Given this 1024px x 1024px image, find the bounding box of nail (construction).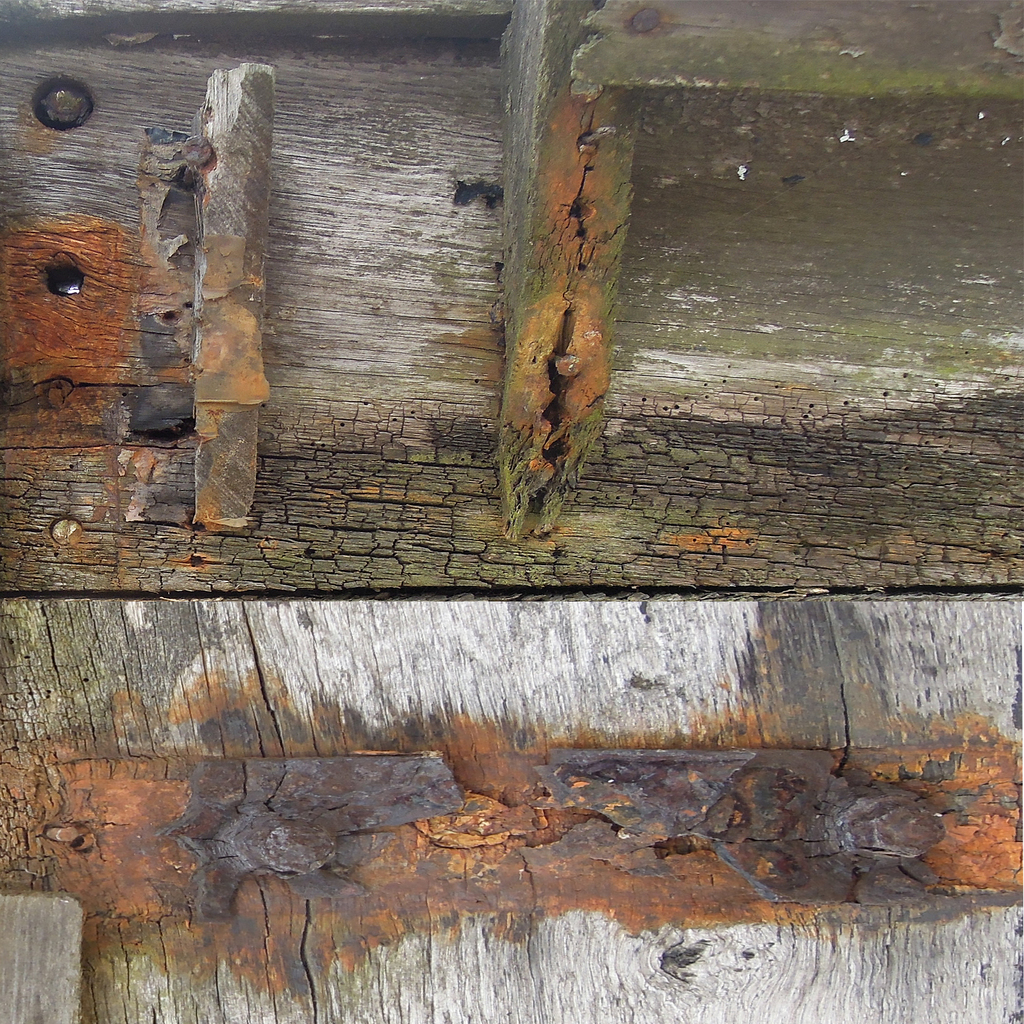
box(581, 124, 617, 150).
